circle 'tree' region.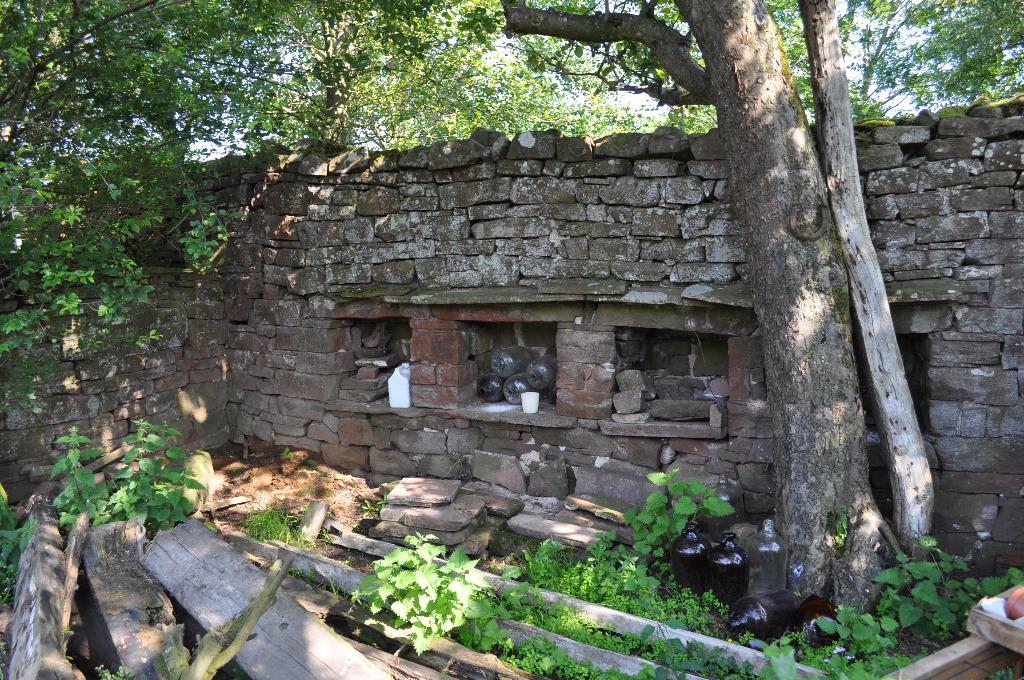
Region: [x1=496, y1=0, x2=906, y2=614].
